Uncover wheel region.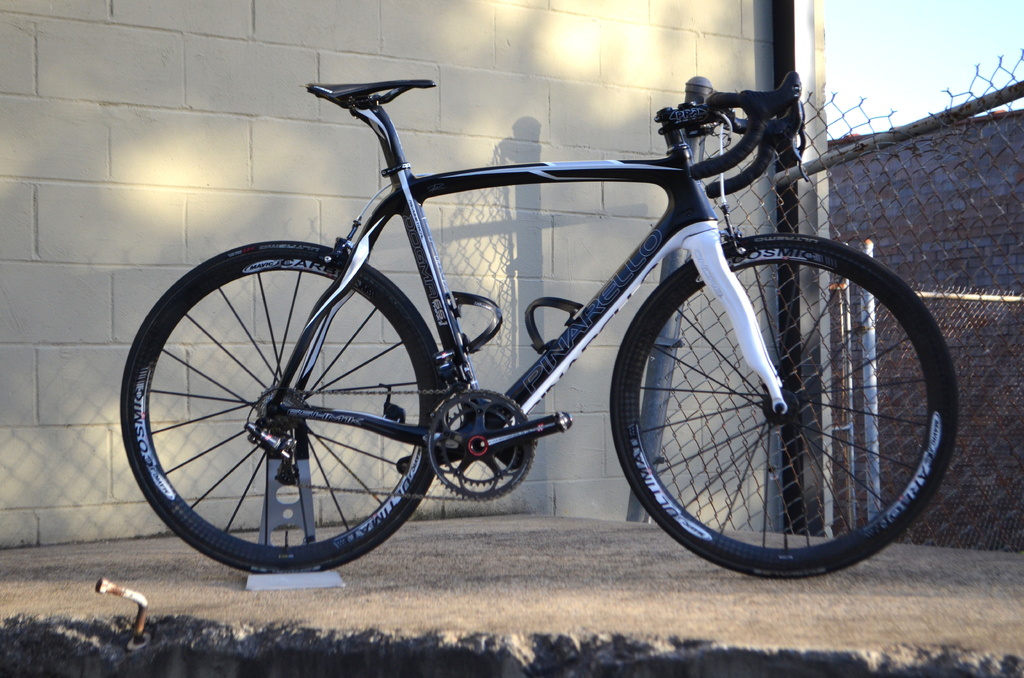
Uncovered: x1=119 y1=241 x2=444 y2=575.
